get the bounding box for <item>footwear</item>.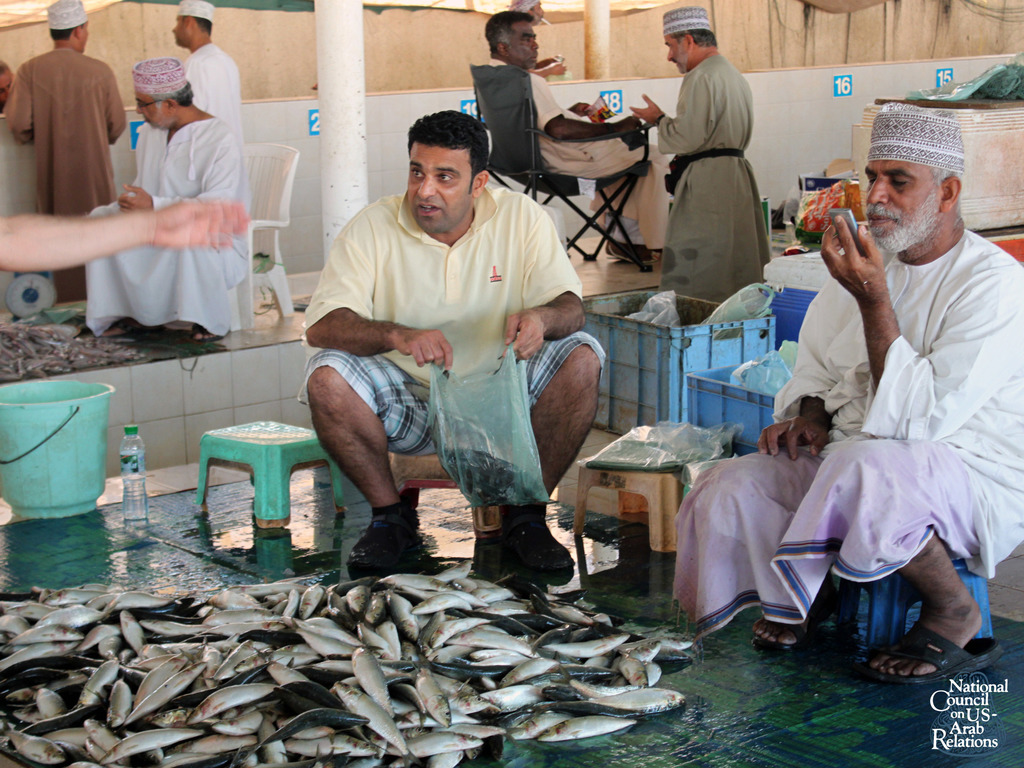
rect(100, 311, 149, 339).
